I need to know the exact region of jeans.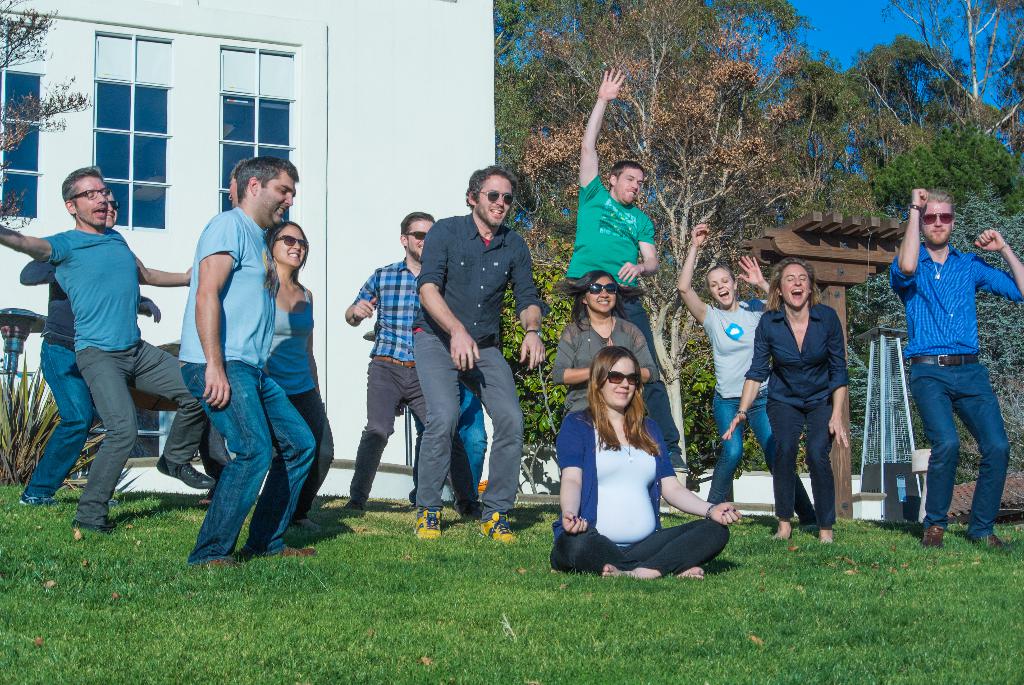
Region: Rect(702, 387, 818, 520).
